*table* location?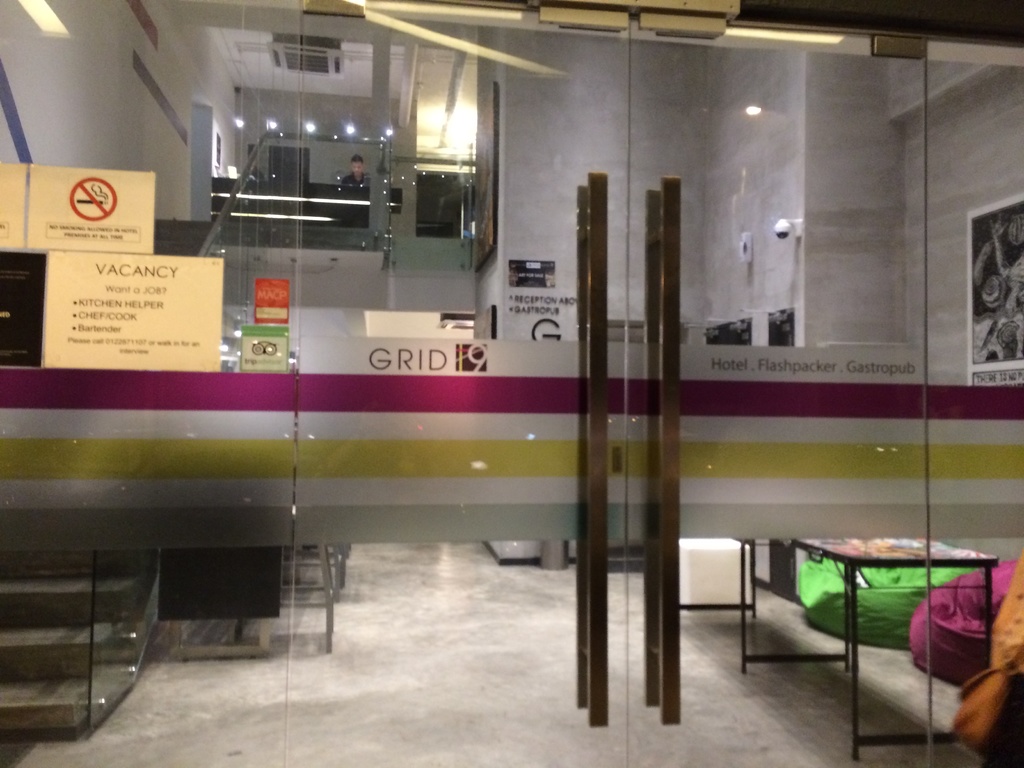
box=[744, 526, 1017, 719]
